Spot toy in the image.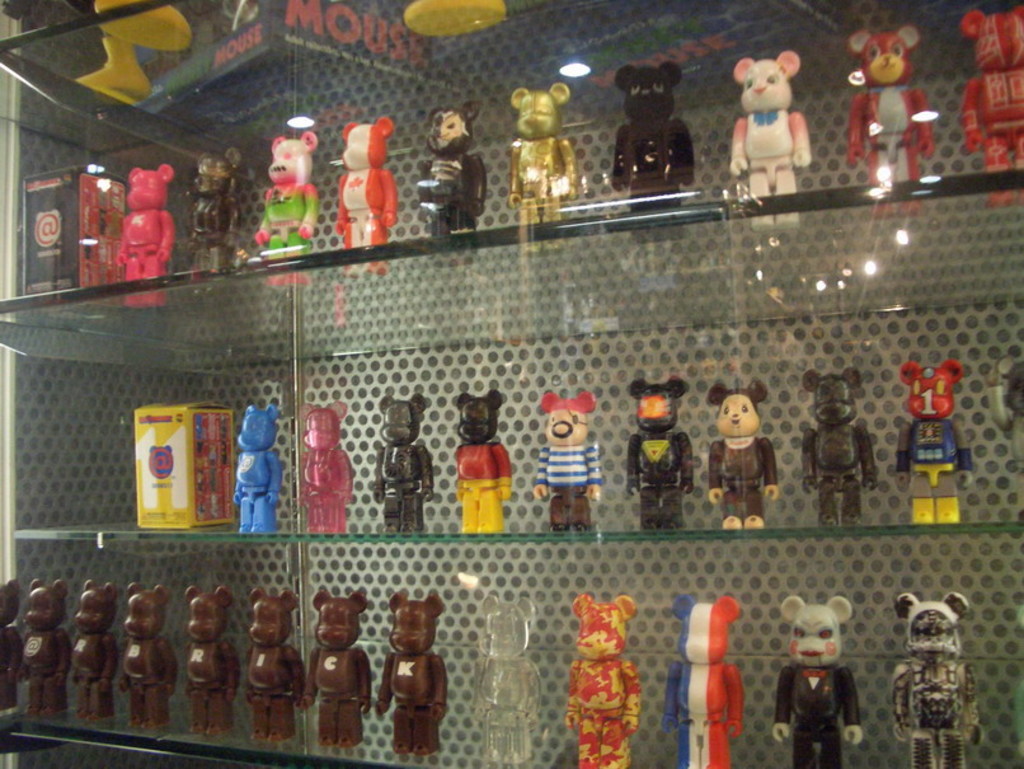
toy found at [231, 400, 285, 538].
